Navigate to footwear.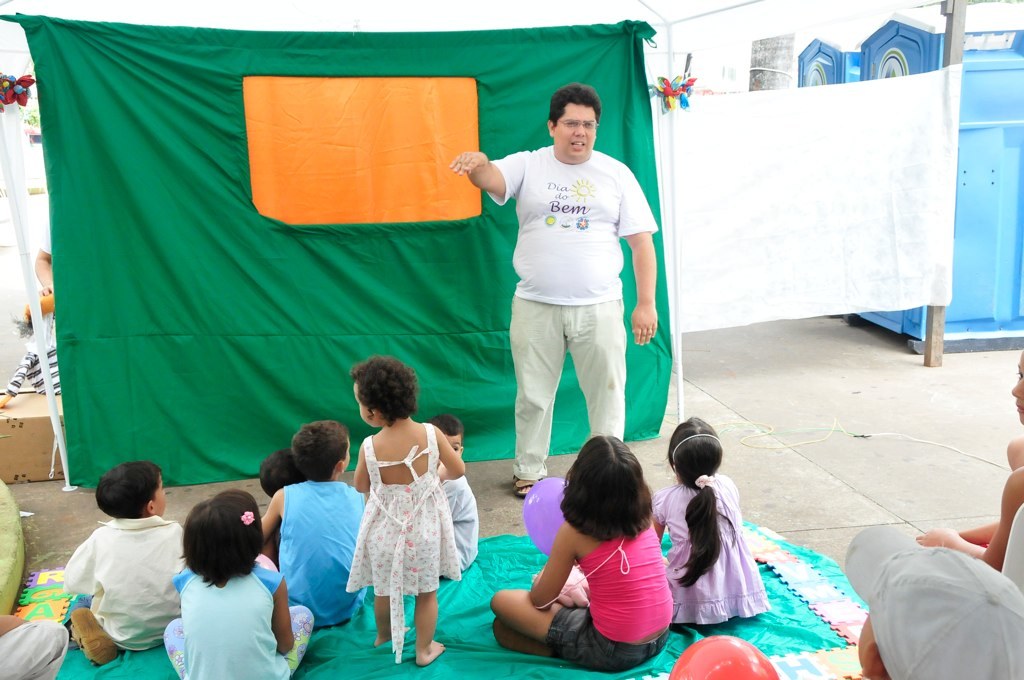
Navigation target: [left=500, top=469, right=542, bottom=503].
